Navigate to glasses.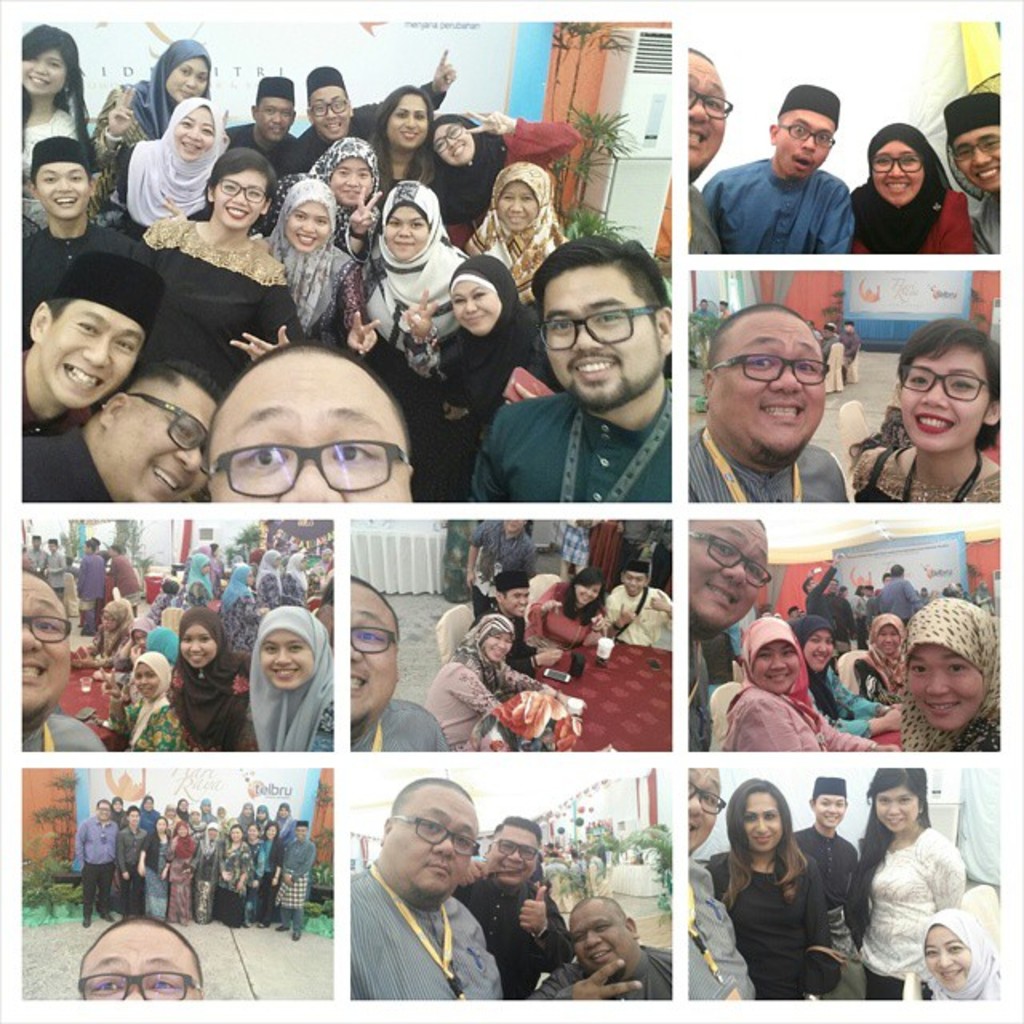
Navigation target: <bbox>210, 446, 424, 499</bbox>.
